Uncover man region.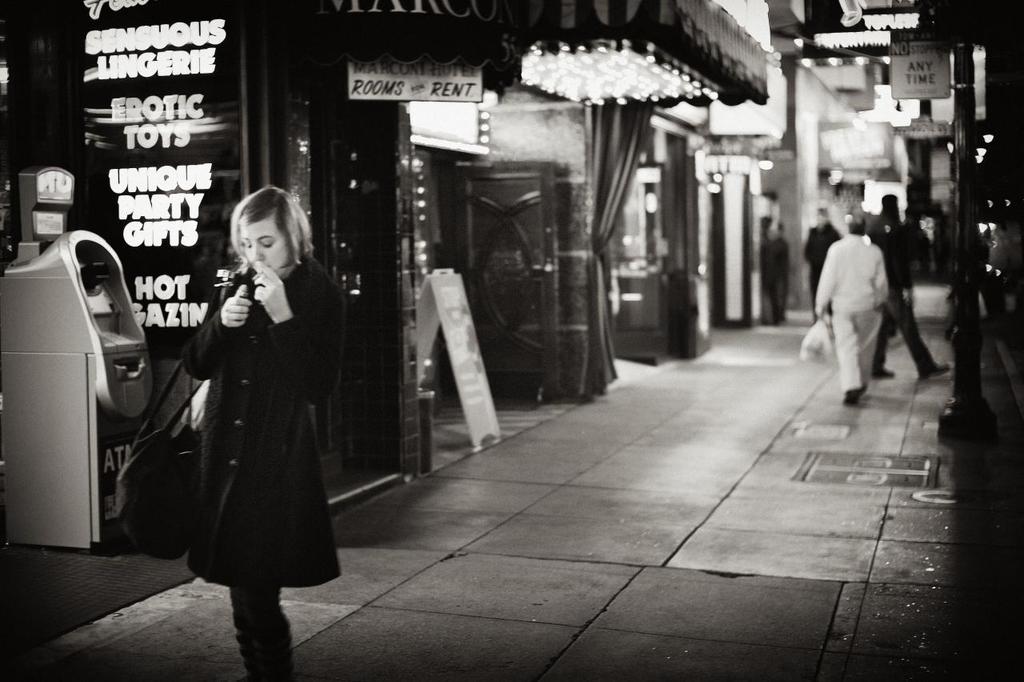
Uncovered: x1=757 y1=220 x2=793 y2=330.
